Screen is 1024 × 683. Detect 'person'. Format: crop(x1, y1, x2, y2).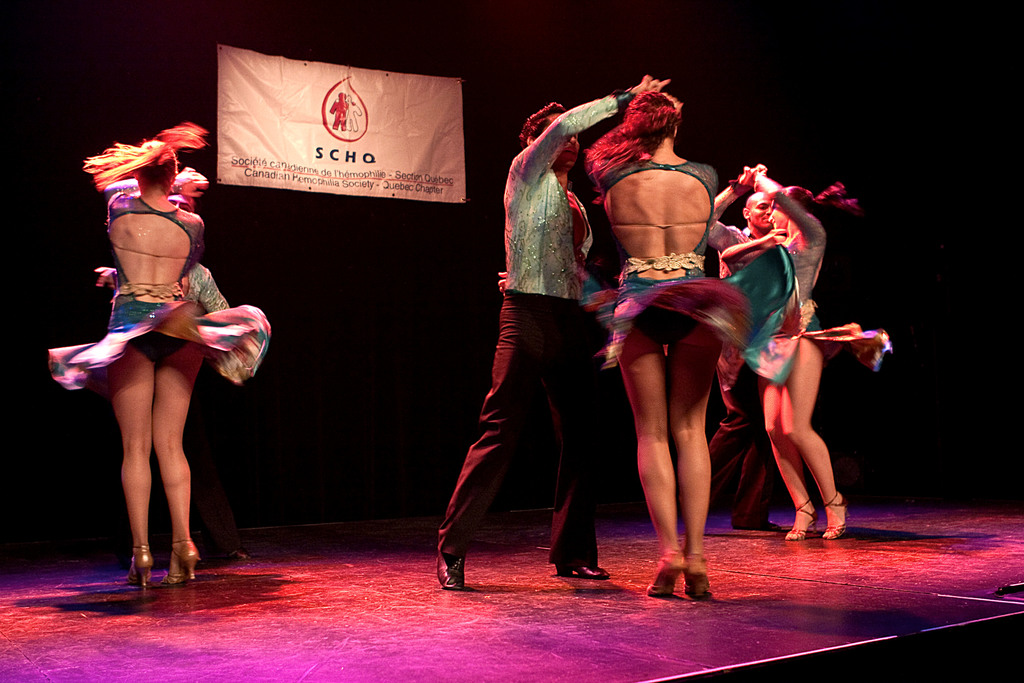
crop(706, 168, 782, 532).
